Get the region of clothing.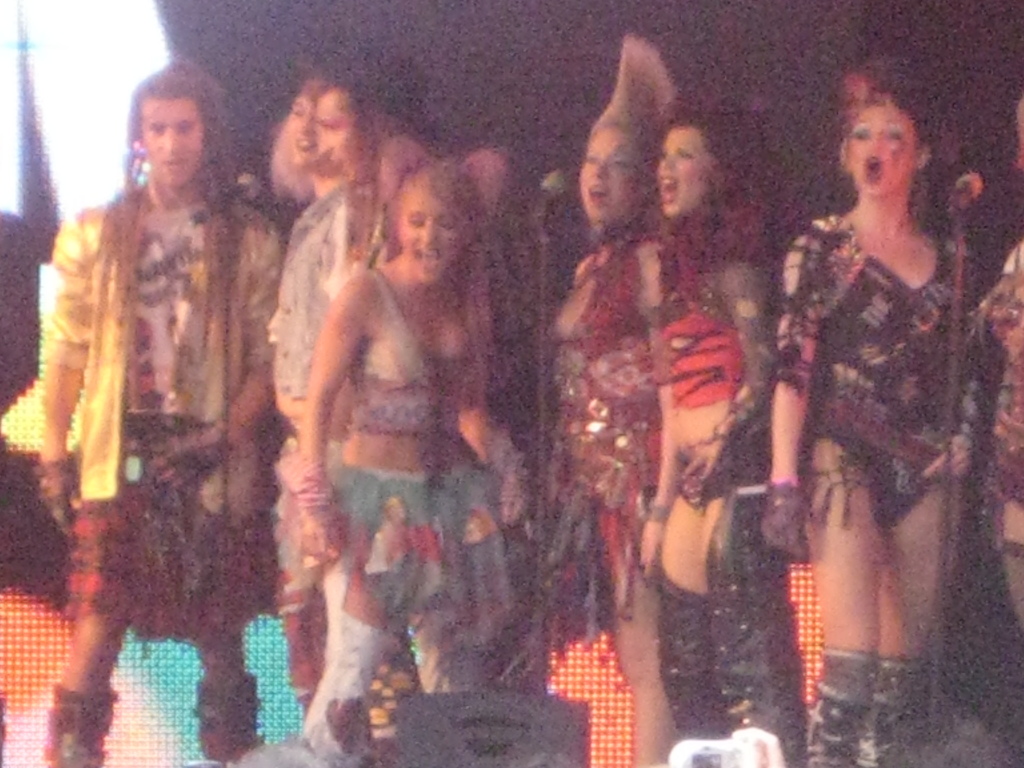
pyautogui.locateOnScreen(541, 252, 666, 636).
